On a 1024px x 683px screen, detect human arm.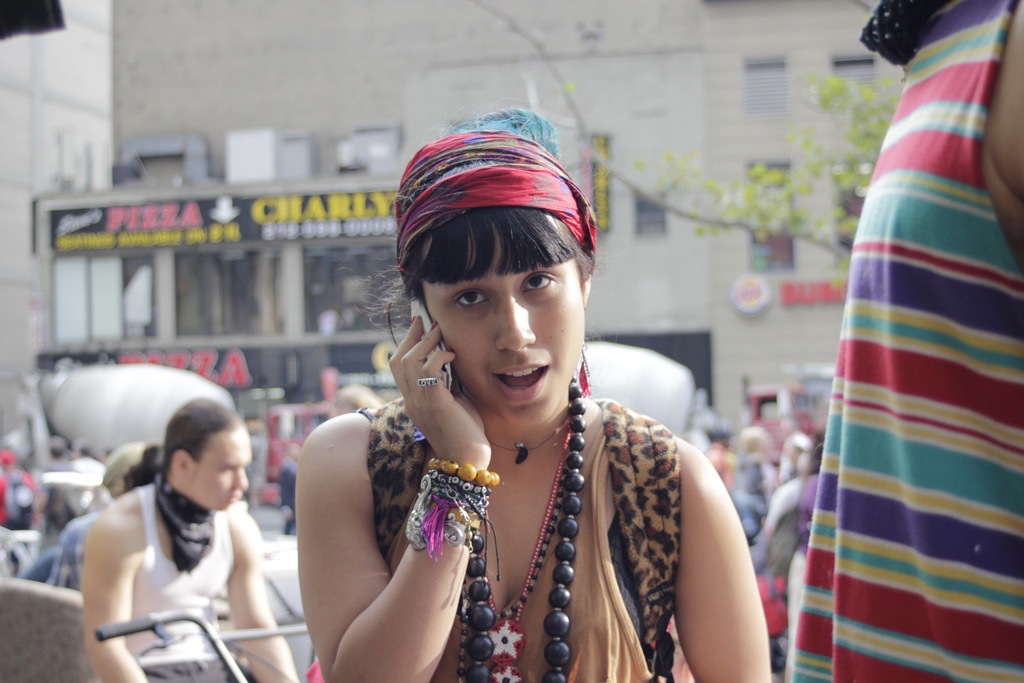
left=301, top=425, right=441, bottom=667.
